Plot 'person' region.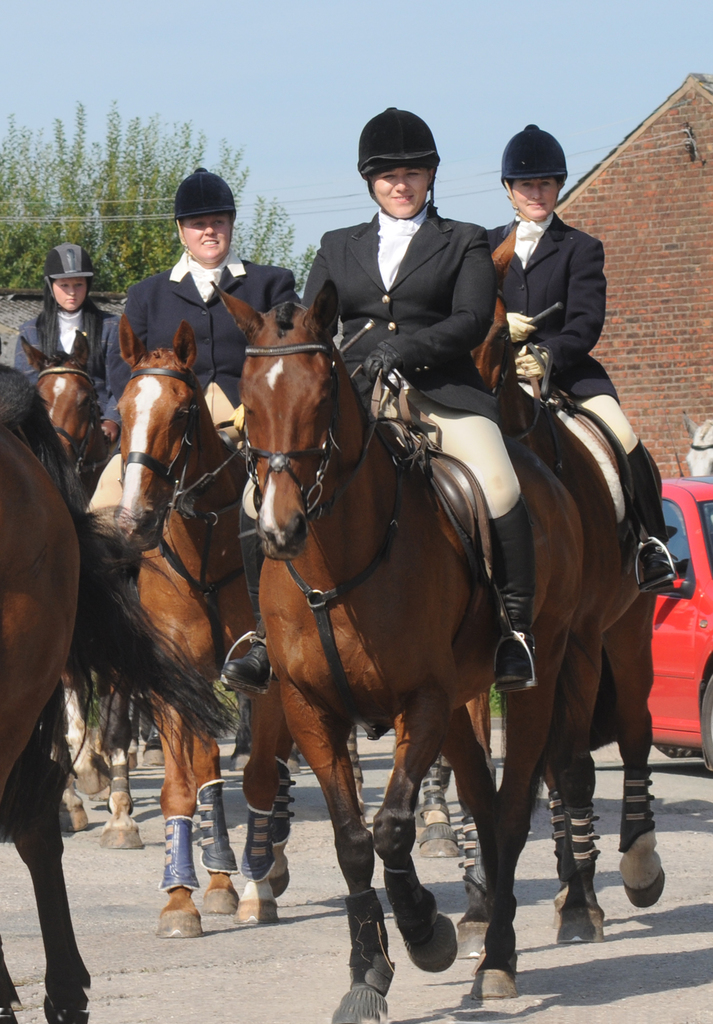
Plotted at (88, 169, 308, 426).
